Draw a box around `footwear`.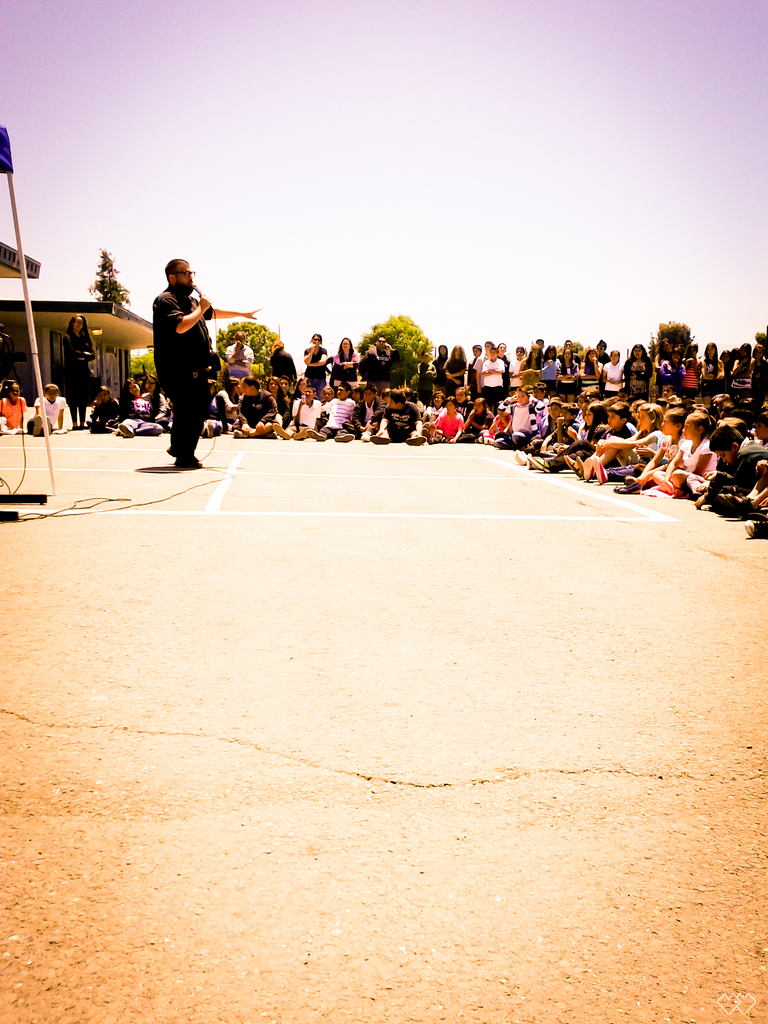
115,417,143,438.
